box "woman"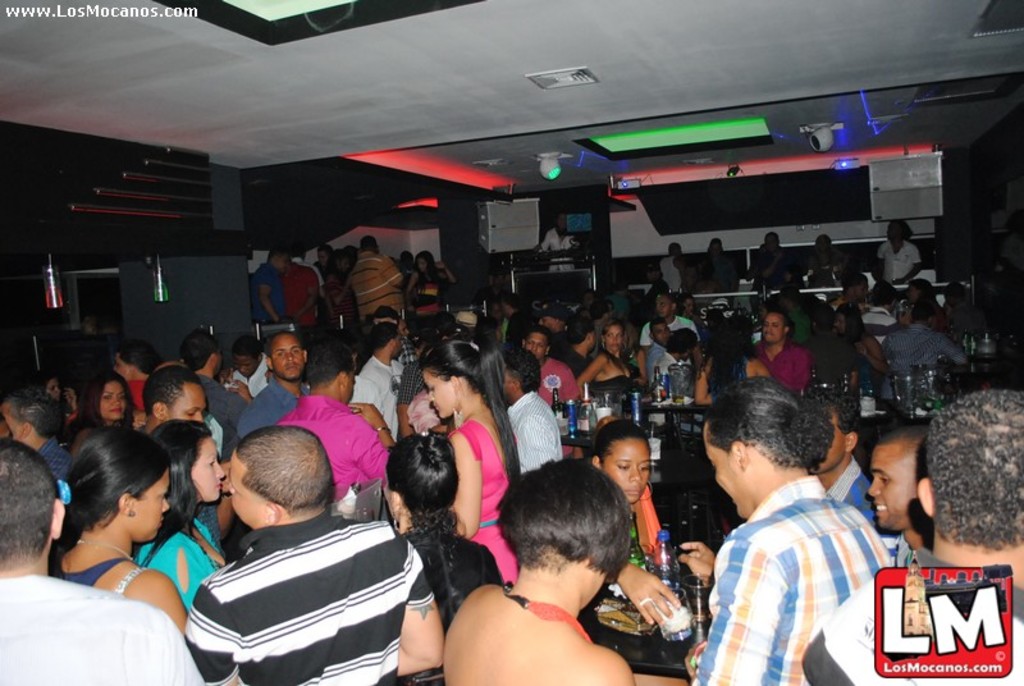
[x1=403, y1=251, x2=456, y2=319]
